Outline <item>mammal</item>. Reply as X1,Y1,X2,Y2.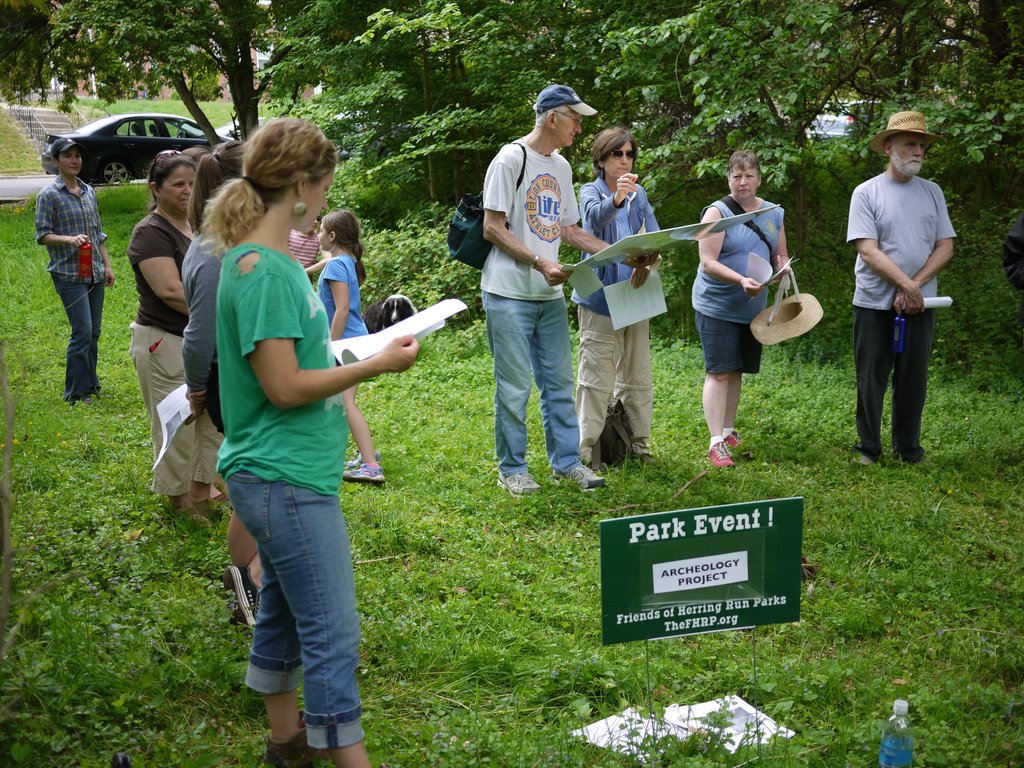
184,142,231,504.
